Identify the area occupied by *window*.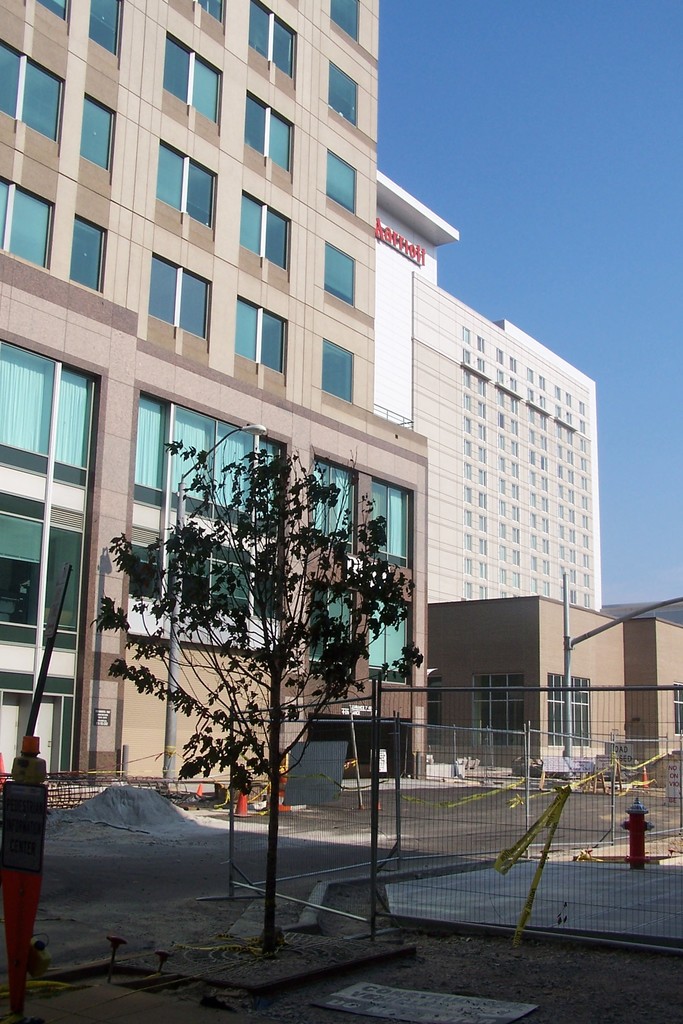
Area: <region>472, 673, 533, 760</region>.
